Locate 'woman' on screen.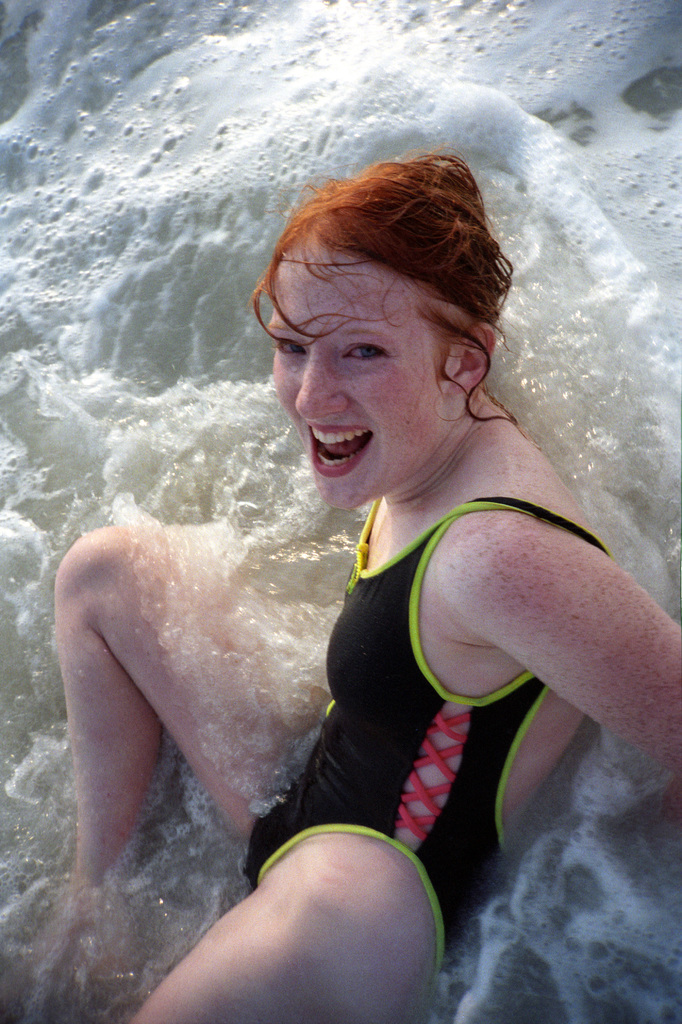
On screen at [x1=47, y1=132, x2=681, y2=1023].
